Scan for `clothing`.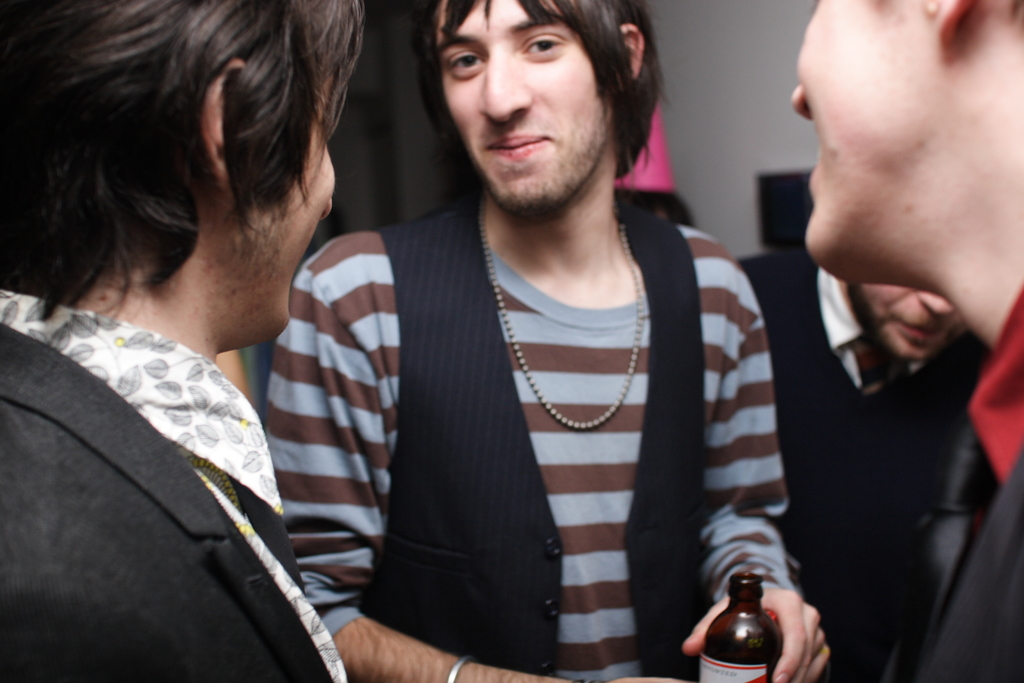
Scan result: 734/239/963/682.
